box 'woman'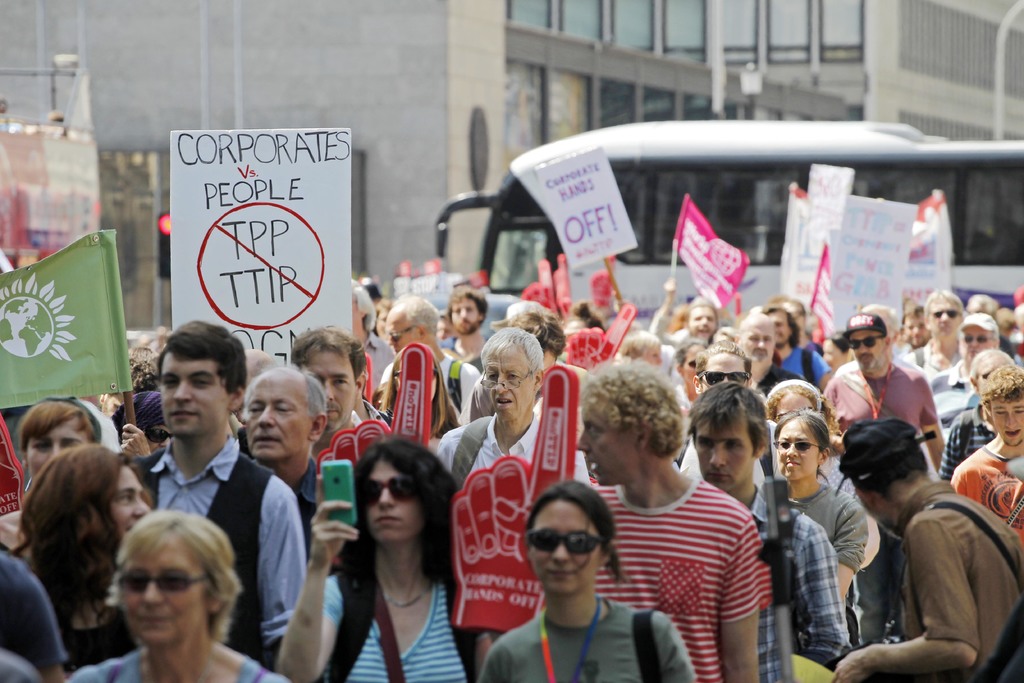
BBox(765, 407, 868, 605)
